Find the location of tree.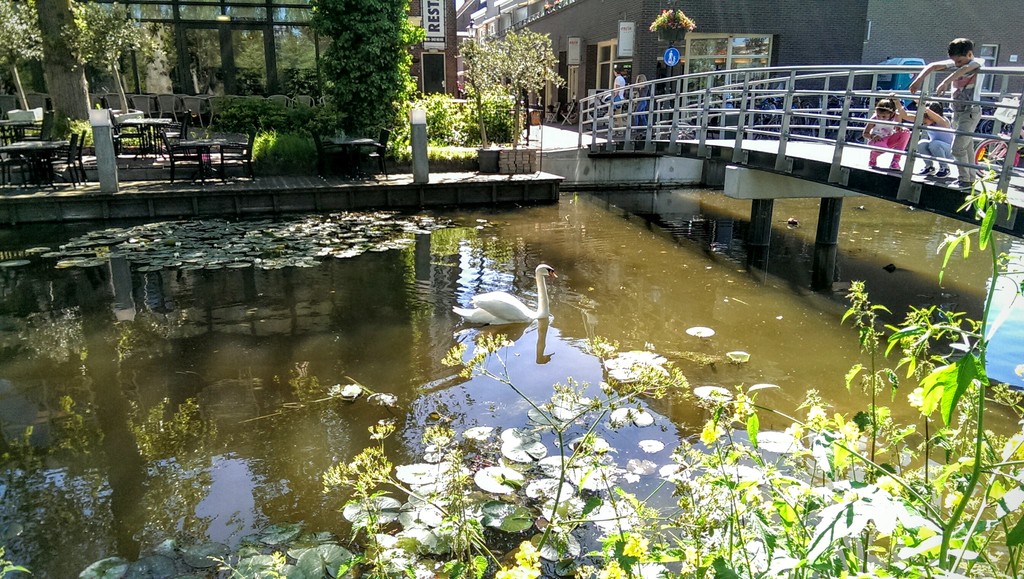
Location: 31,0,99,158.
